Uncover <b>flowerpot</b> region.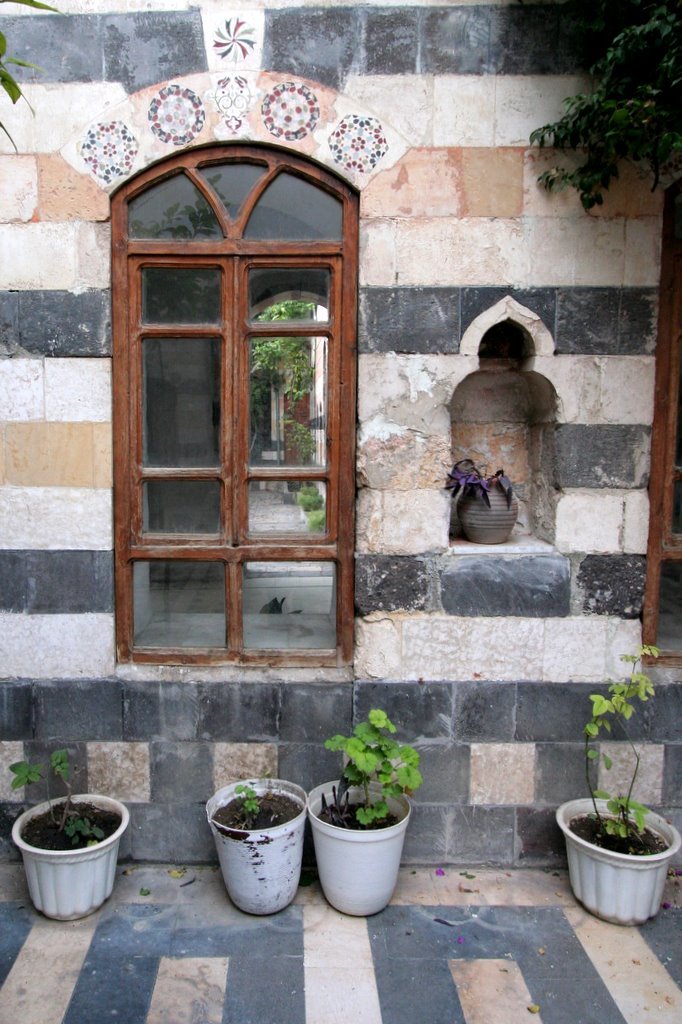
Uncovered: [195,790,310,914].
